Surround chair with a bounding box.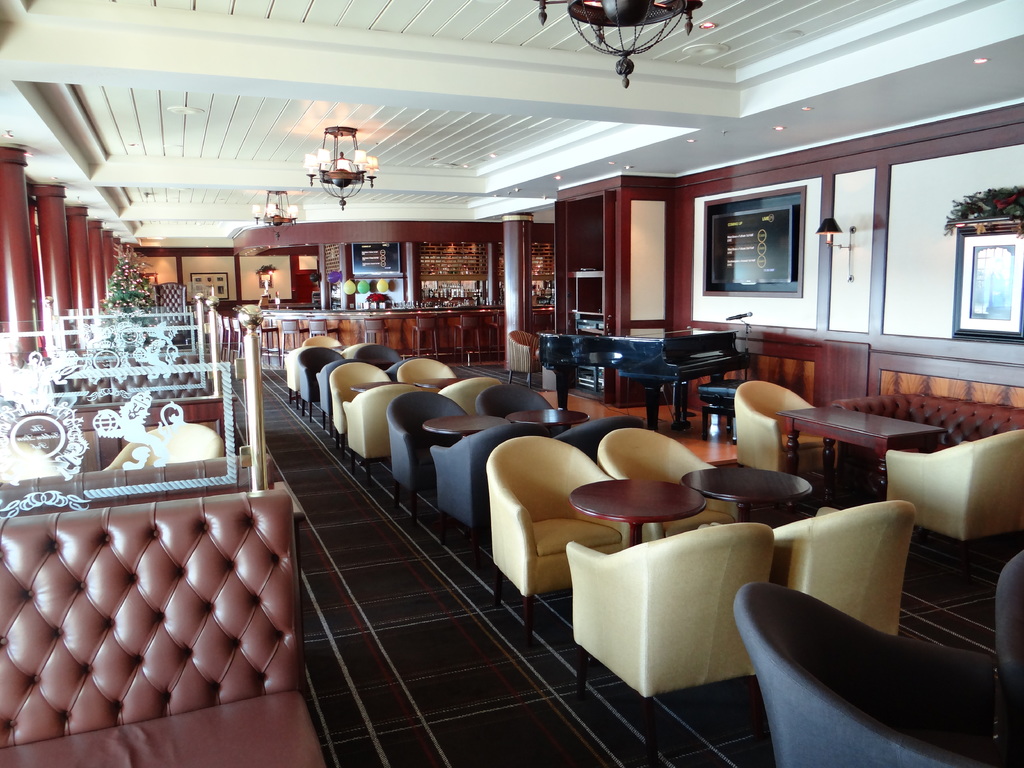
l=362, t=319, r=394, b=346.
